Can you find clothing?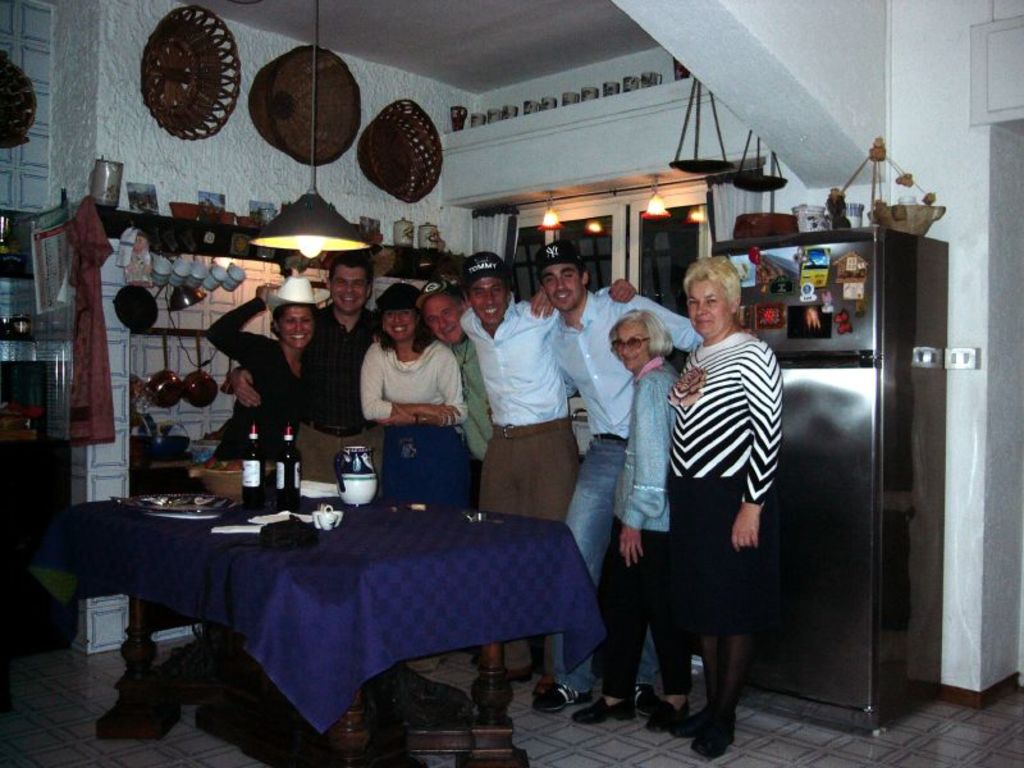
Yes, bounding box: (x1=206, y1=297, x2=300, y2=467).
